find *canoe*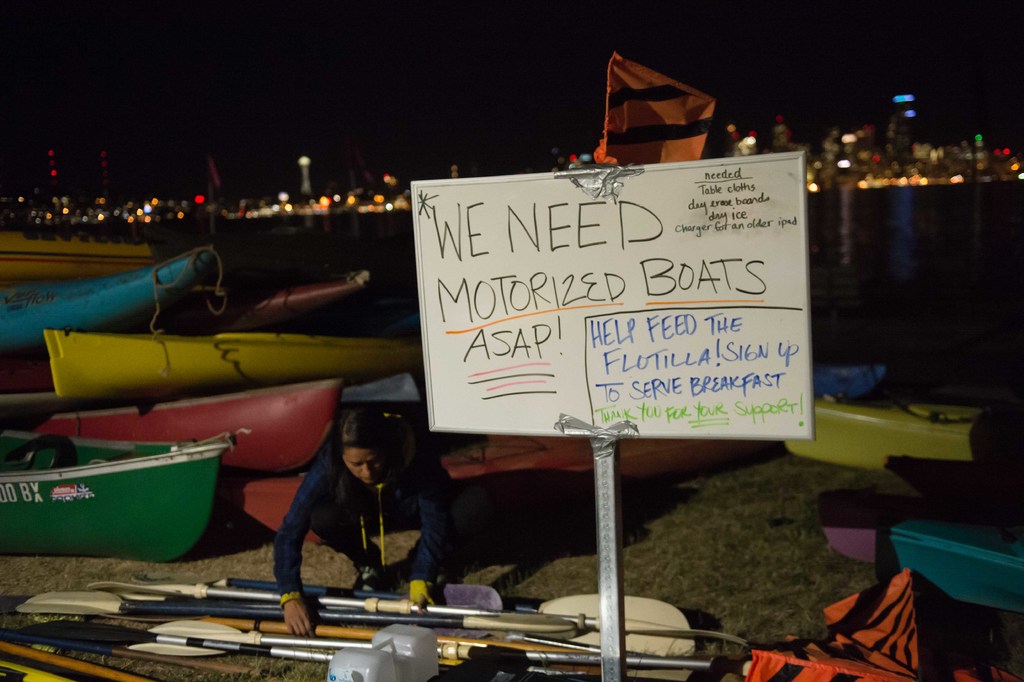
<box>0,243,229,351</box>
